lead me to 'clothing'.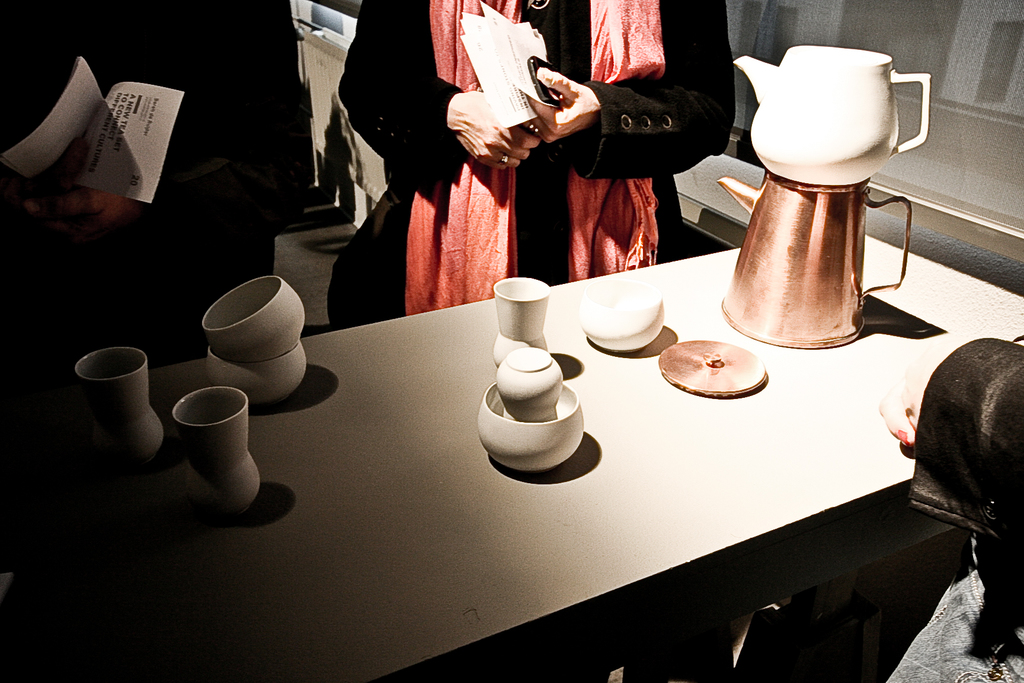
Lead to box(0, 0, 314, 395).
